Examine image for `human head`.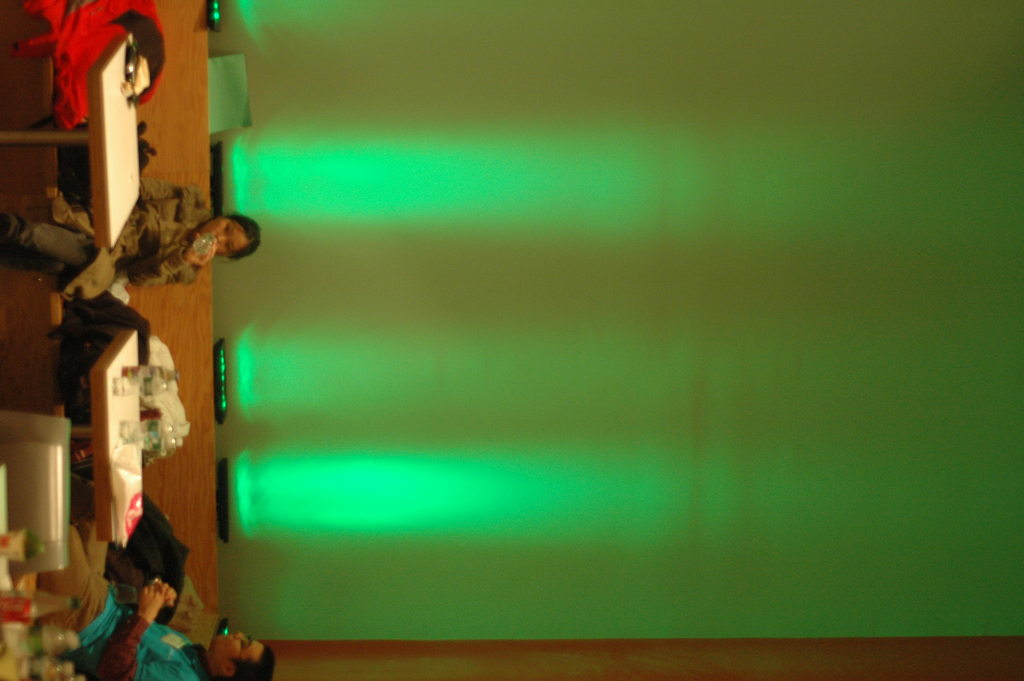
Examination result: bbox=[211, 634, 273, 680].
